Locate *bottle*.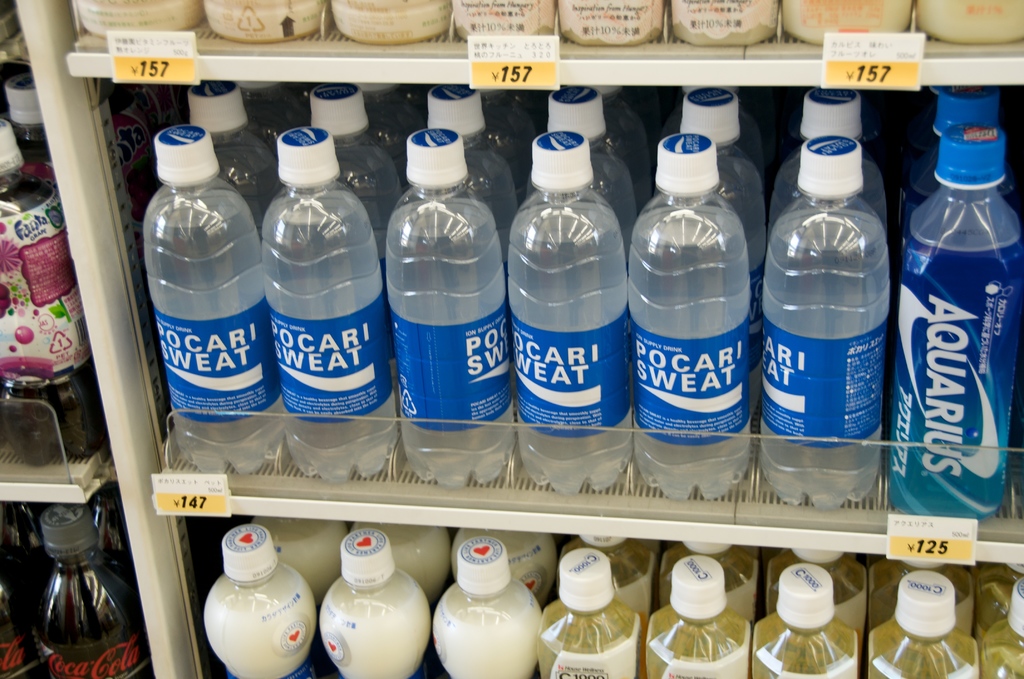
Bounding box: [left=29, top=505, right=150, bottom=678].
